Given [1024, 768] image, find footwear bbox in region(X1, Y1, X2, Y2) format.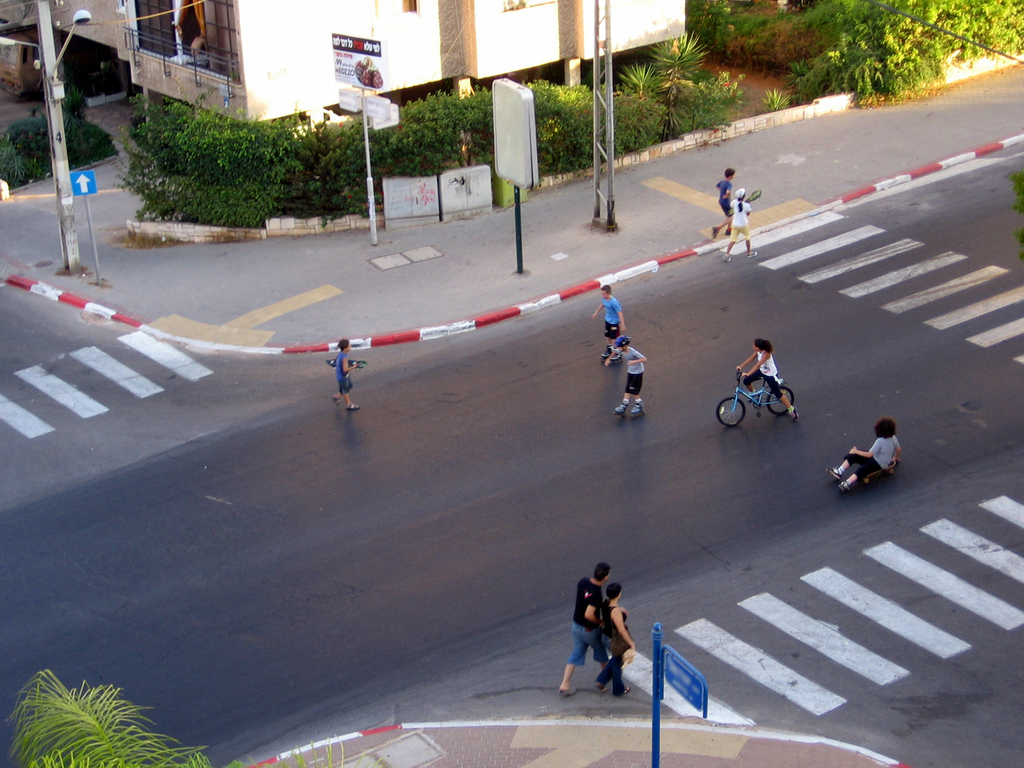
region(724, 227, 733, 234).
